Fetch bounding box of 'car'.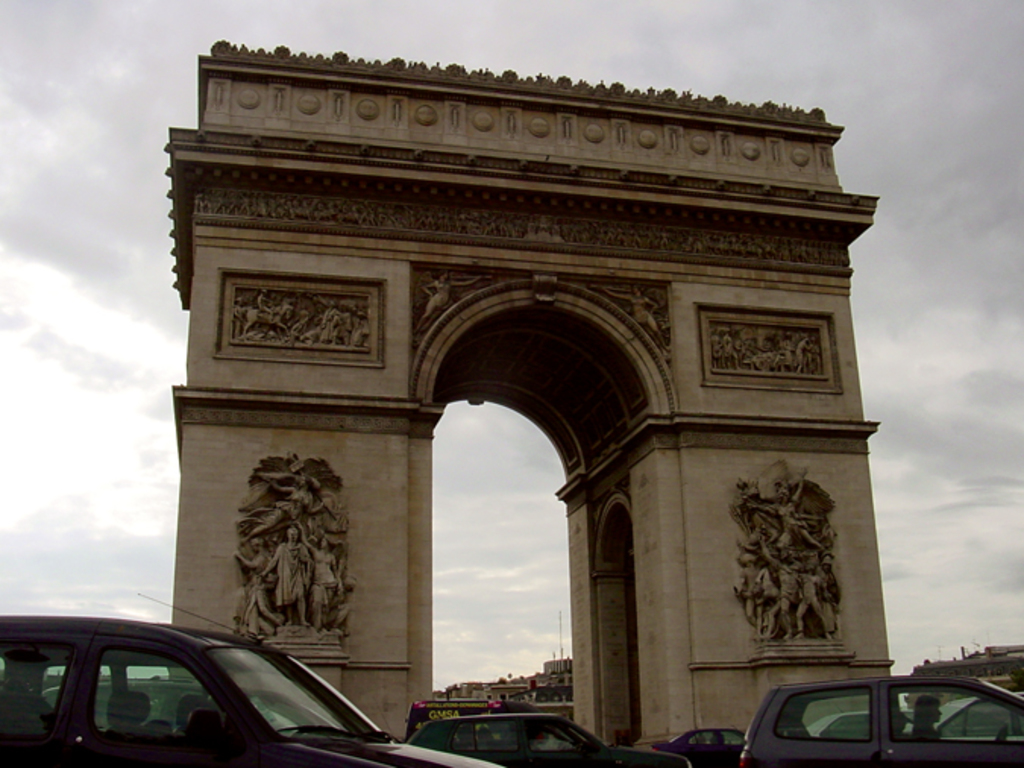
Bbox: (left=737, top=671, right=1022, bottom=766).
